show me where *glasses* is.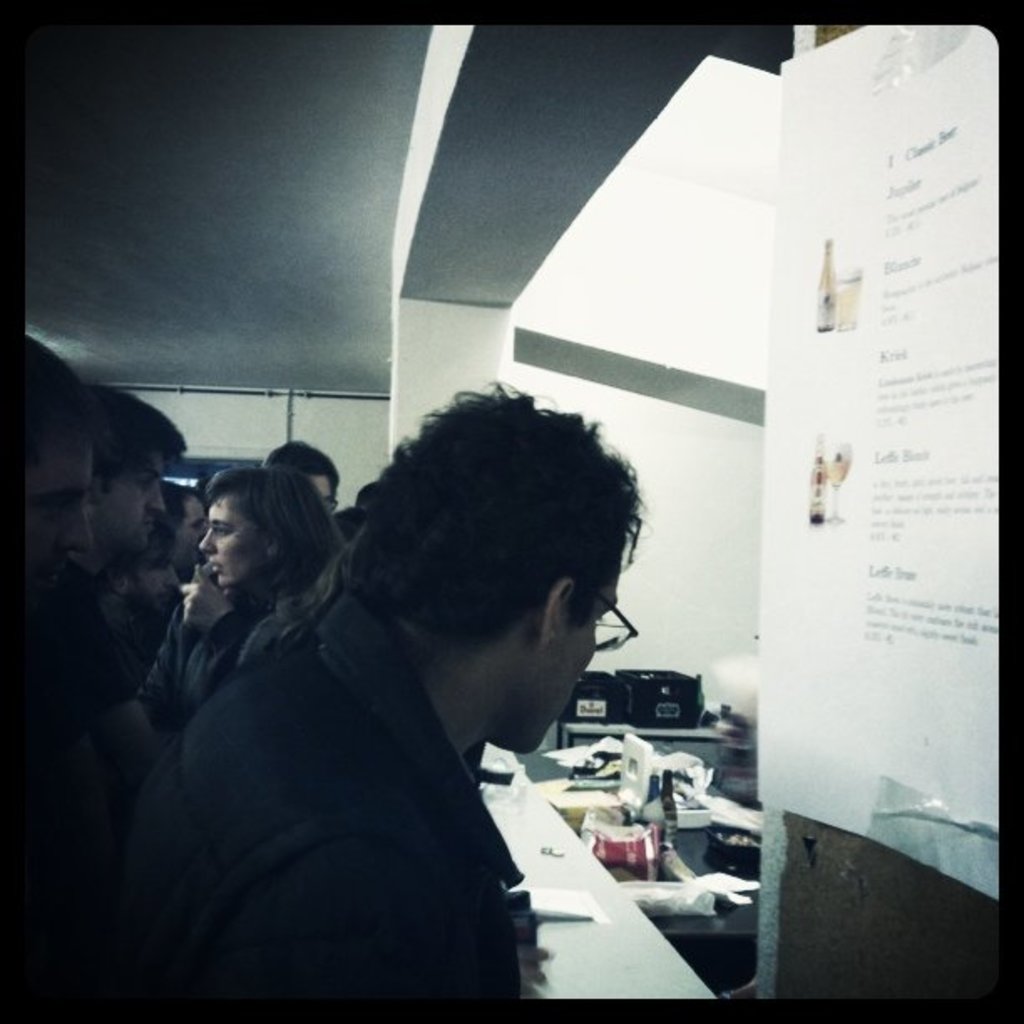
*glasses* is at [571, 587, 636, 646].
